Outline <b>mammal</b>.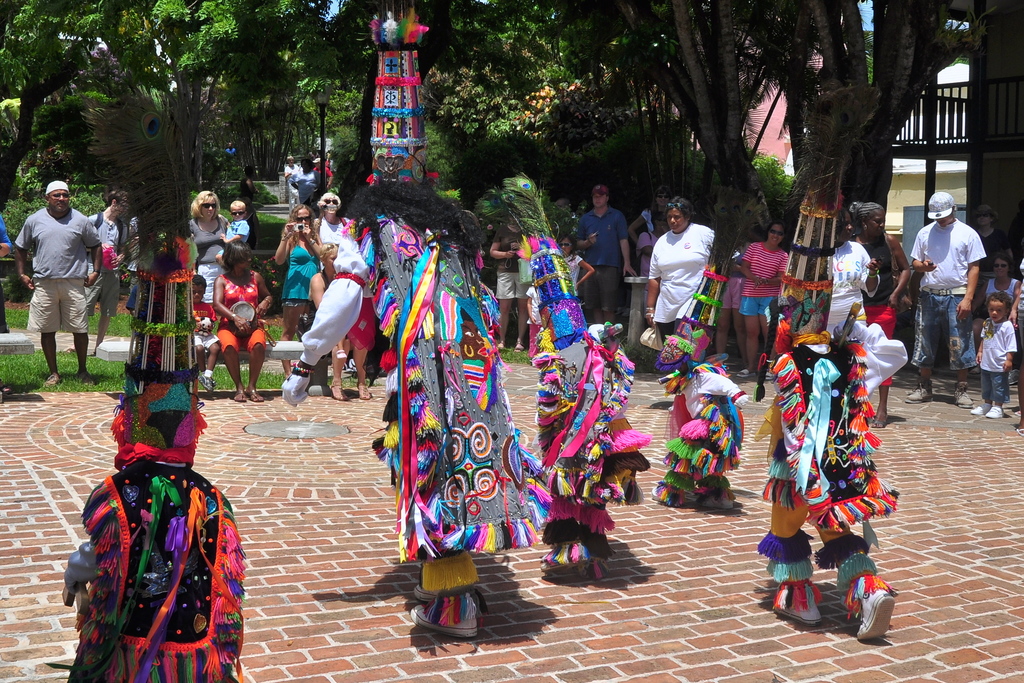
Outline: x1=126 y1=211 x2=150 y2=307.
